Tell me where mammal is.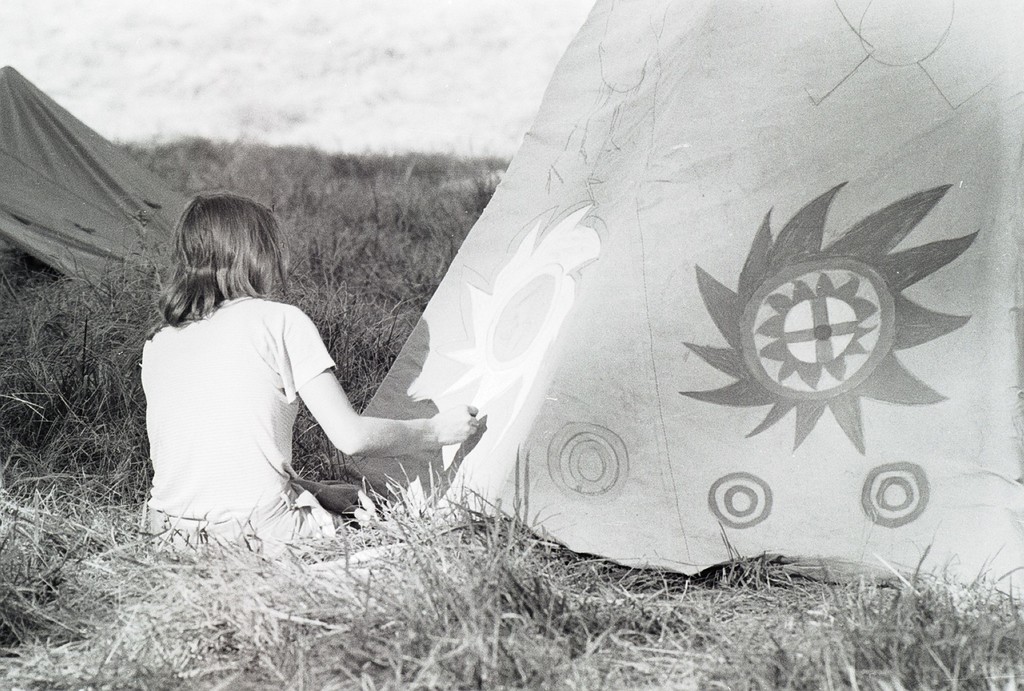
mammal is at <box>109,202,437,535</box>.
